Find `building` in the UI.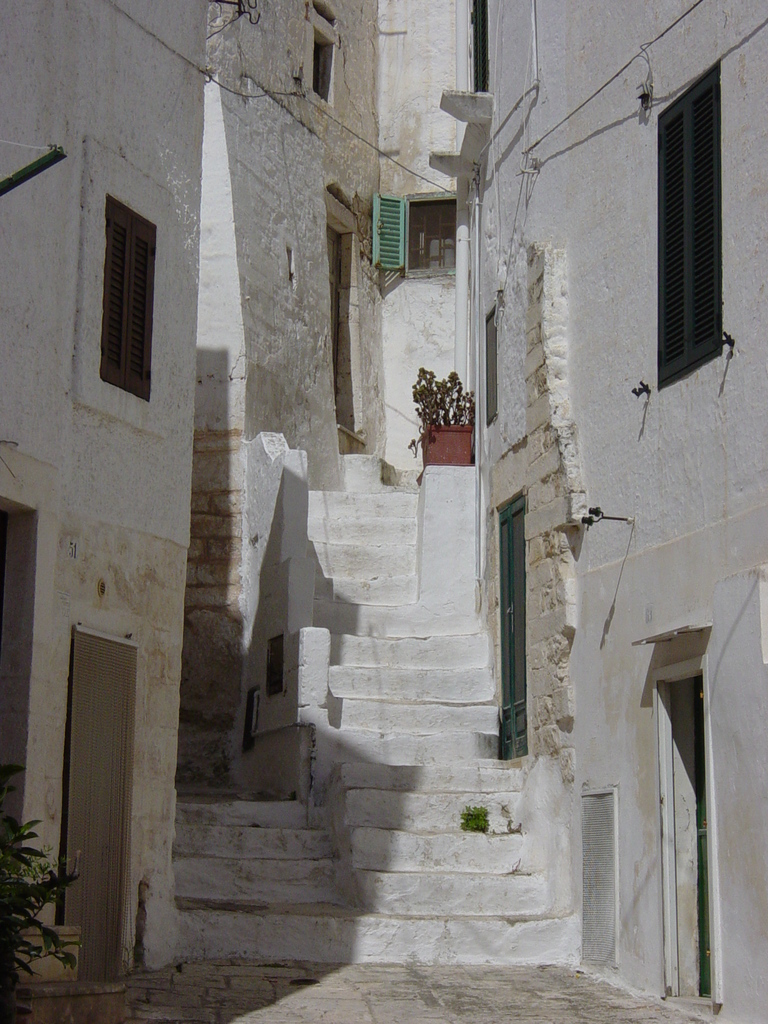
UI element at x1=0, y1=0, x2=210, y2=983.
